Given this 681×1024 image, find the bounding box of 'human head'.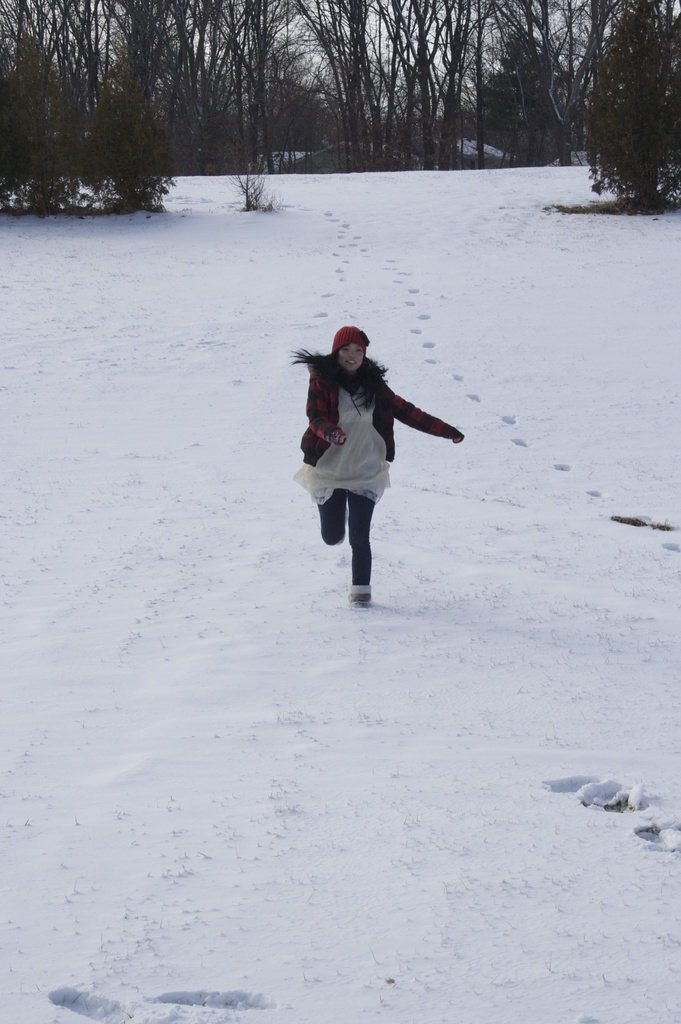
331:330:364:378.
